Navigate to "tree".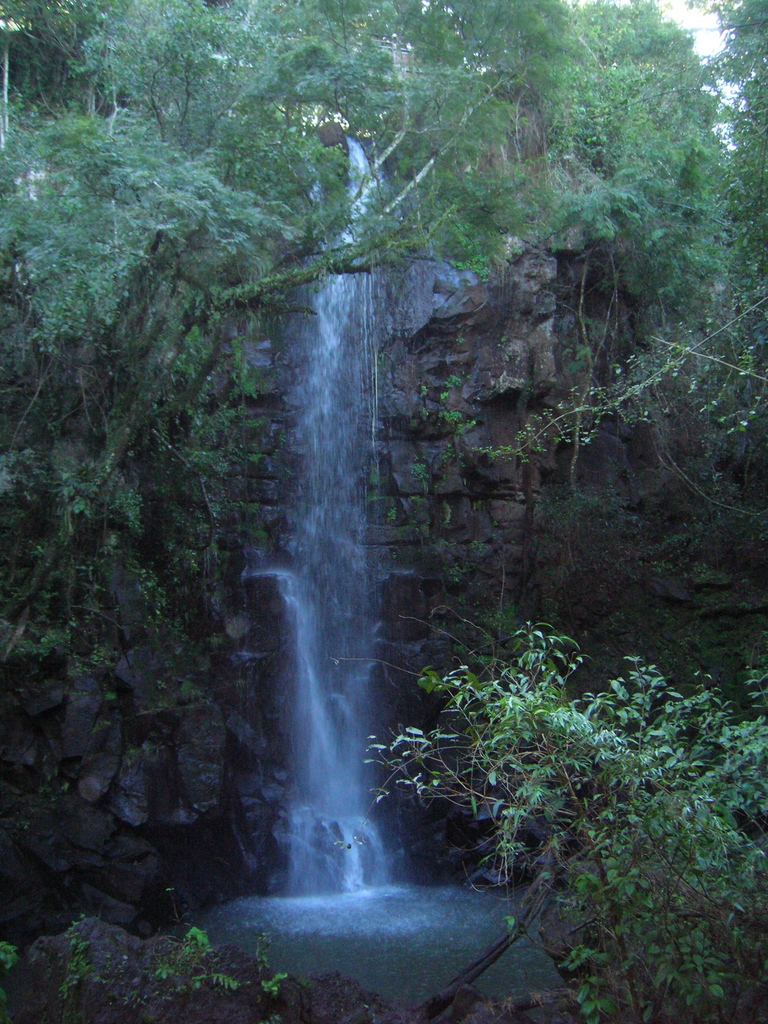
Navigation target: crop(541, 0, 767, 426).
